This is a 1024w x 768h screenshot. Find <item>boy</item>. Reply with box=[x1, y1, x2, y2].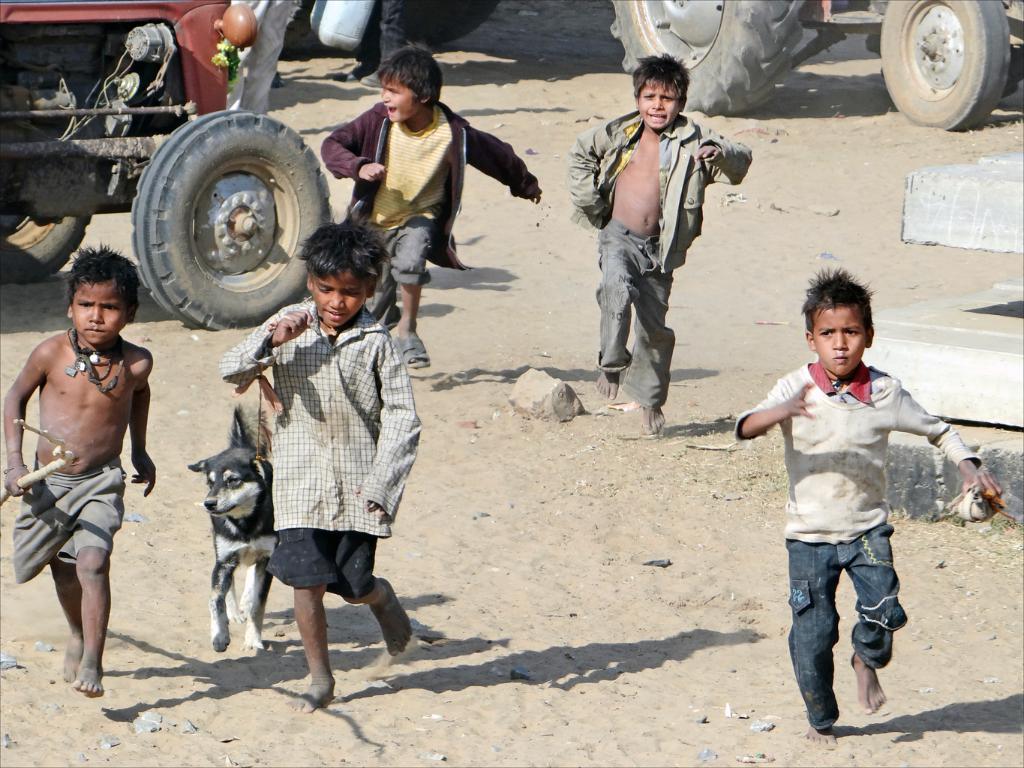
box=[218, 223, 437, 714].
